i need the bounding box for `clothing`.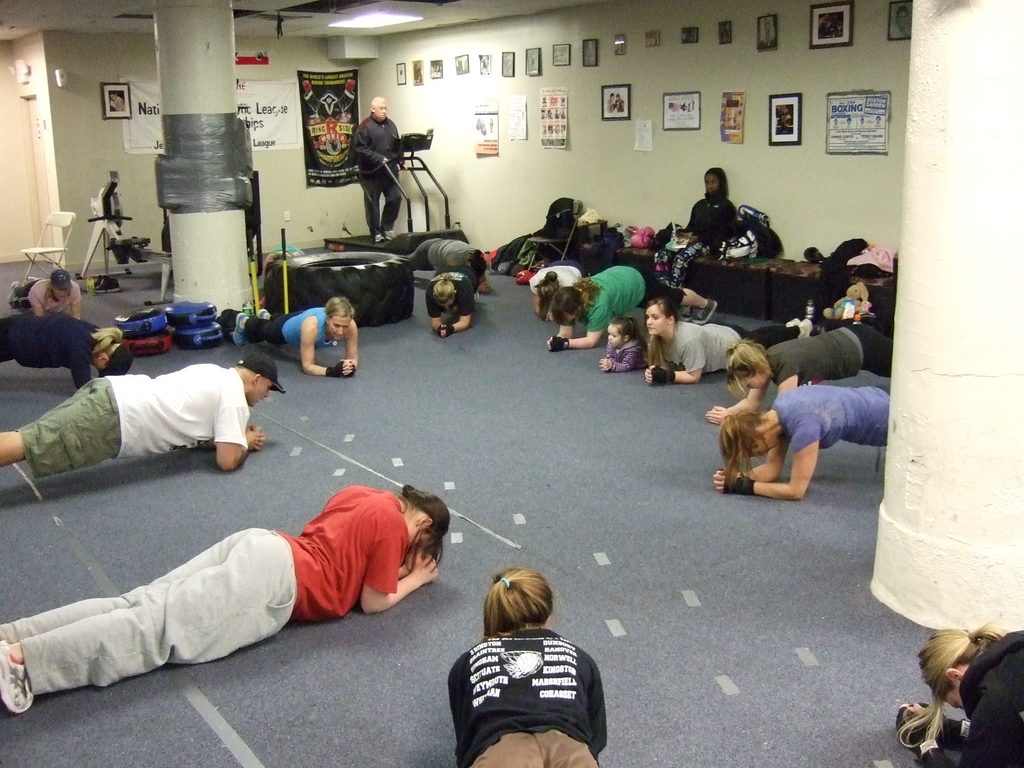
Here it is: <region>571, 264, 687, 332</region>.
